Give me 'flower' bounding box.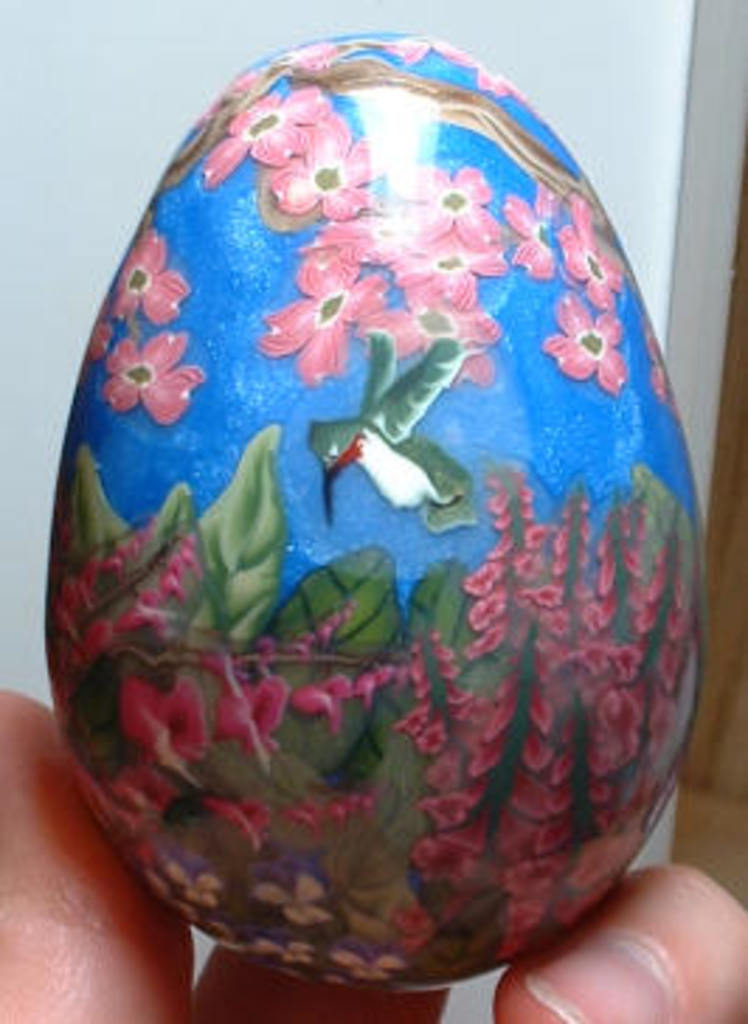
BBox(396, 231, 503, 301).
